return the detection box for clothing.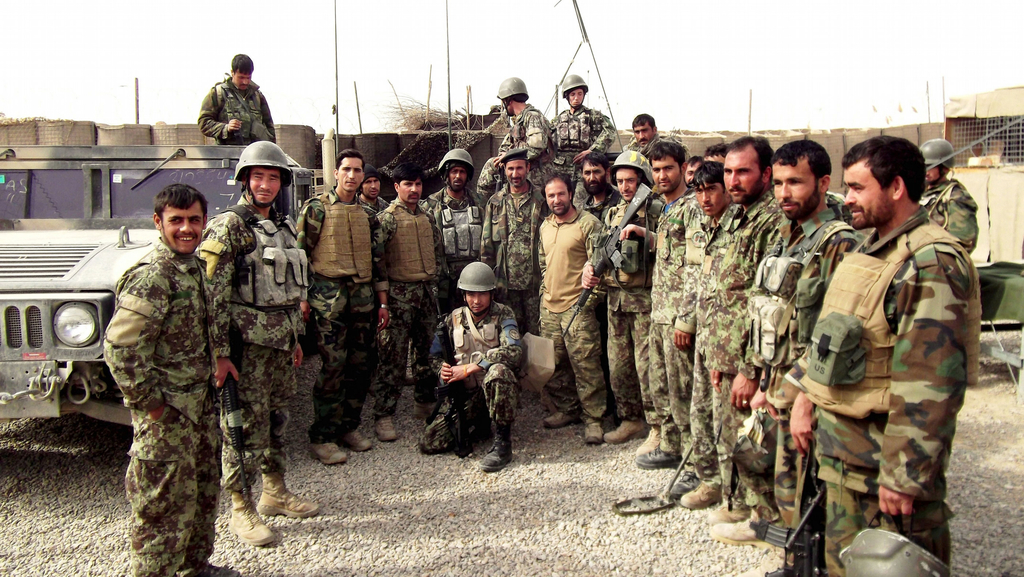
(355,188,390,215).
